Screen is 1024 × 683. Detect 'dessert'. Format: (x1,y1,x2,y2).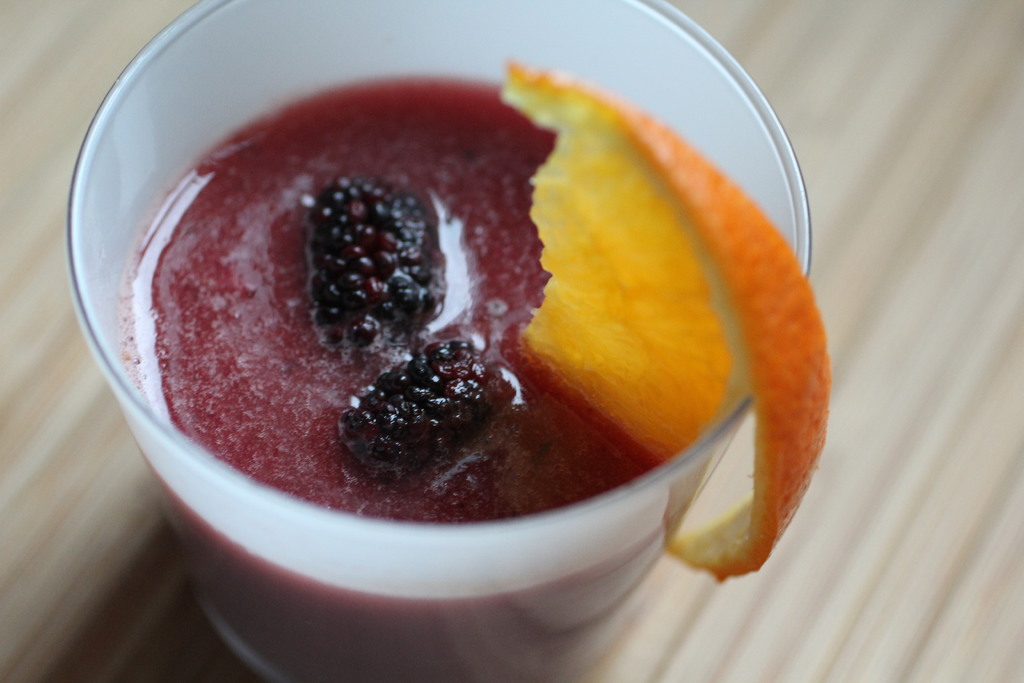
(119,70,834,682).
